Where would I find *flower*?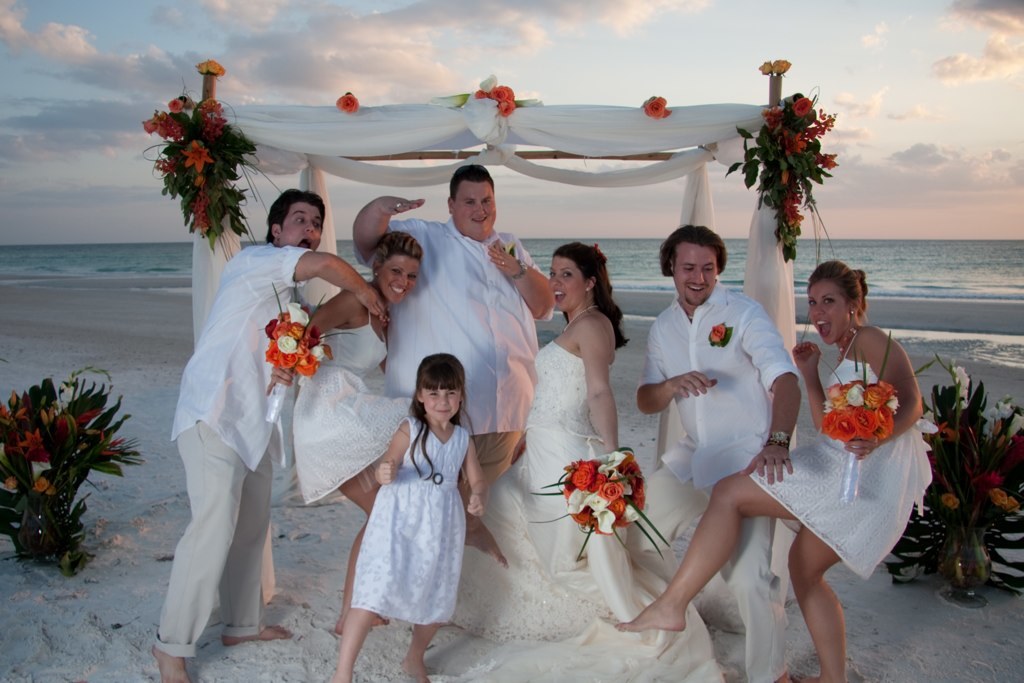
At box=[190, 182, 209, 236].
